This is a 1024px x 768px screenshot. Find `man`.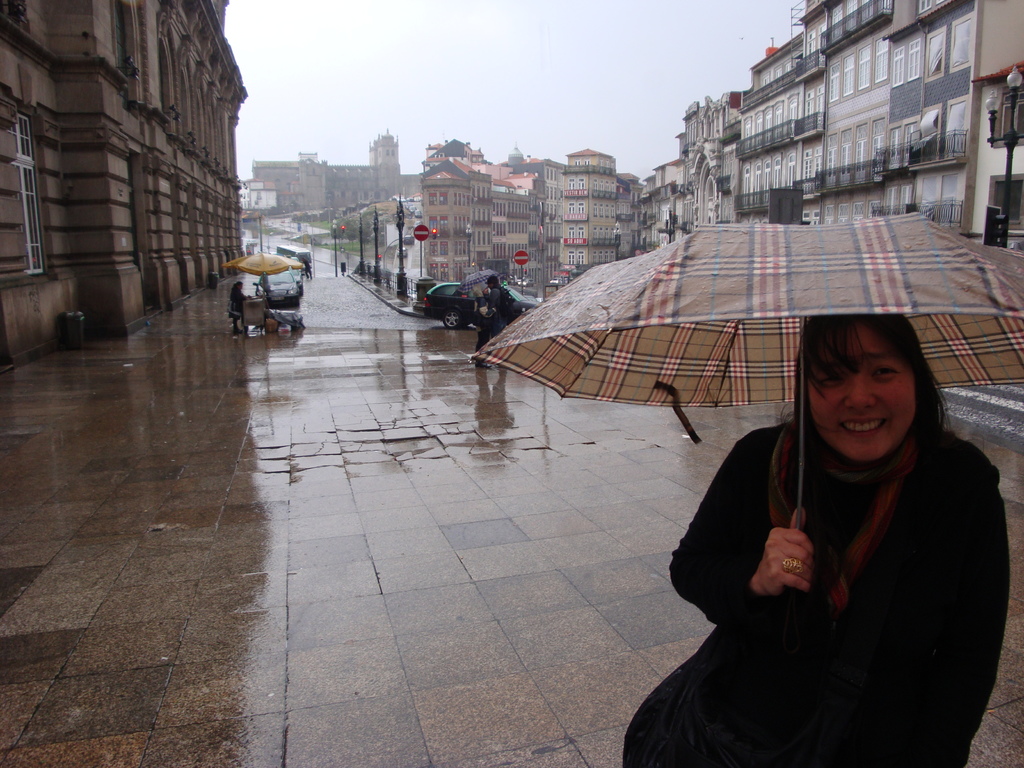
Bounding box: <box>465,278,531,367</box>.
